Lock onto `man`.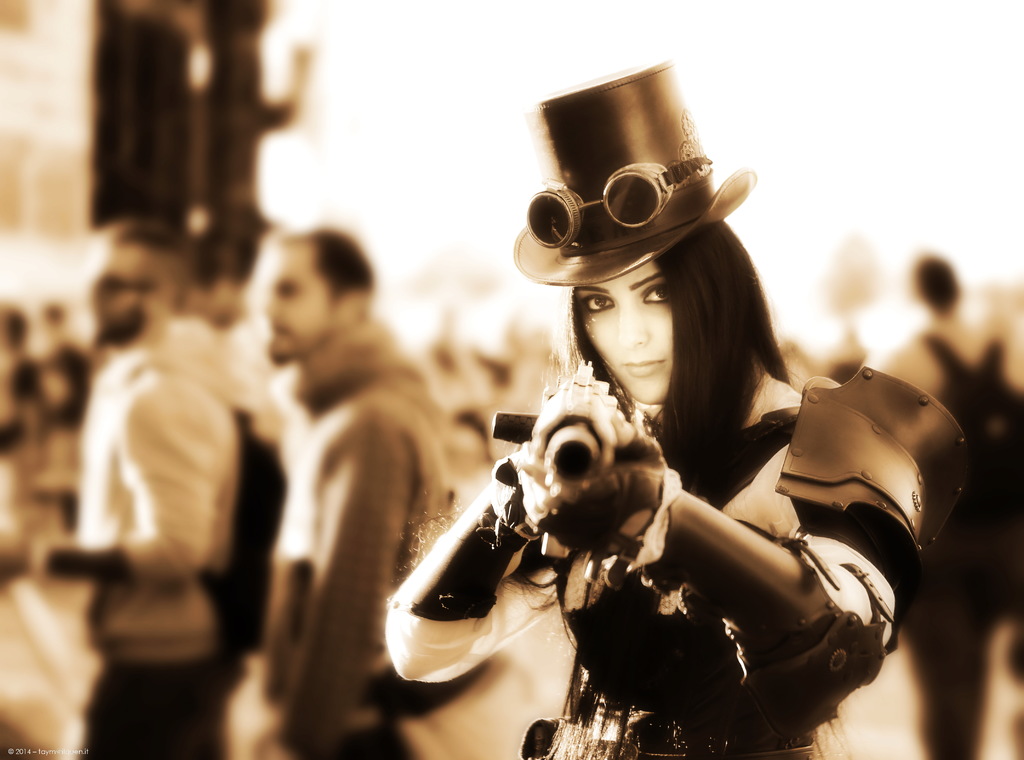
Locked: [left=251, top=228, right=461, bottom=757].
